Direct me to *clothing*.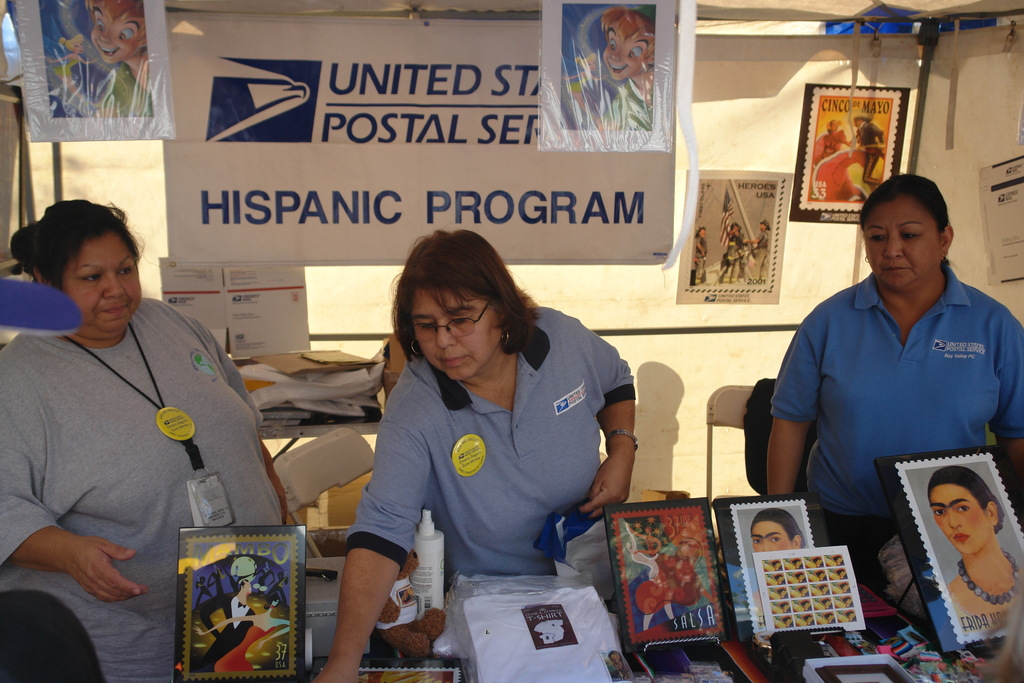
Direction: 90 62 154 115.
